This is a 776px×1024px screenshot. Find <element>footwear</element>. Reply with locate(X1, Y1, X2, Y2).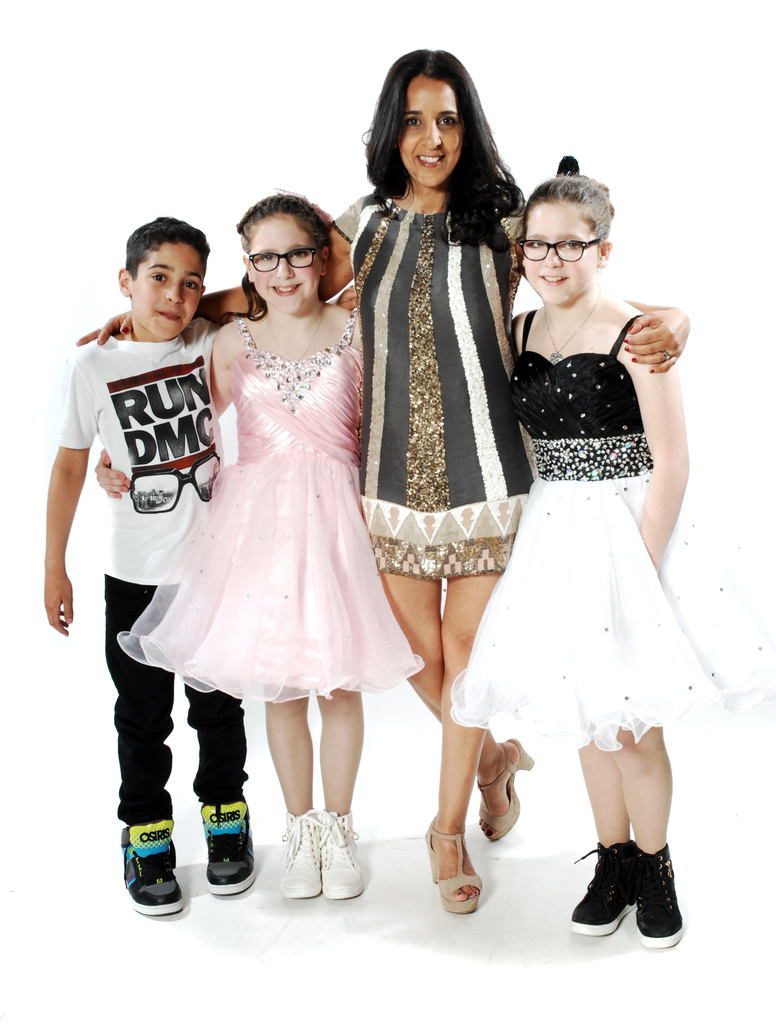
locate(421, 810, 481, 917).
